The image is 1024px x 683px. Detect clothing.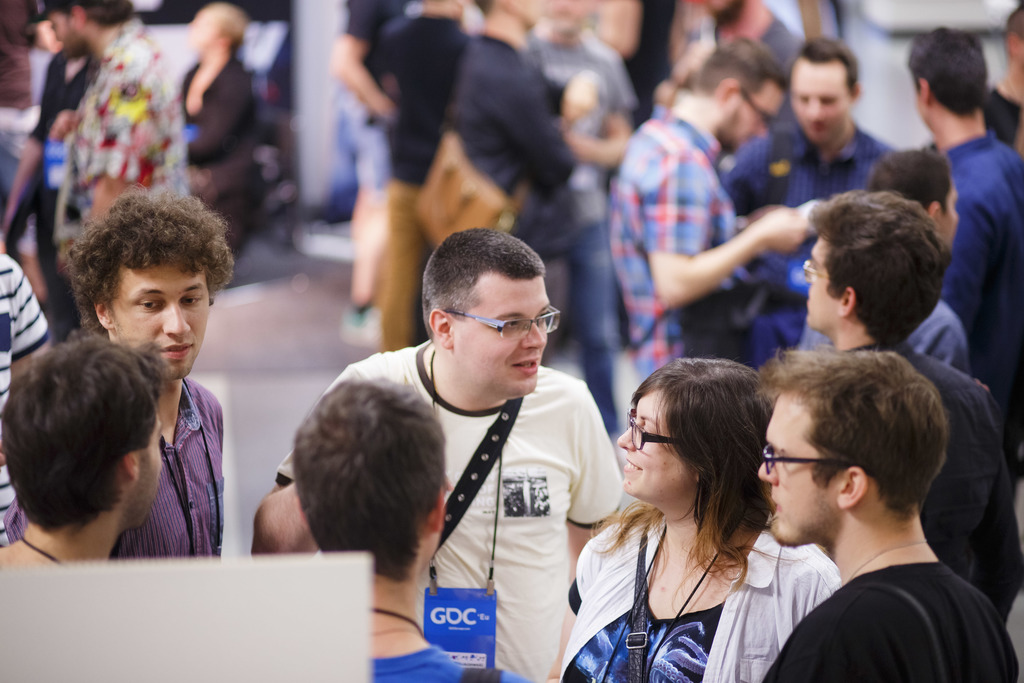
Detection: 755:562:1018:682.
